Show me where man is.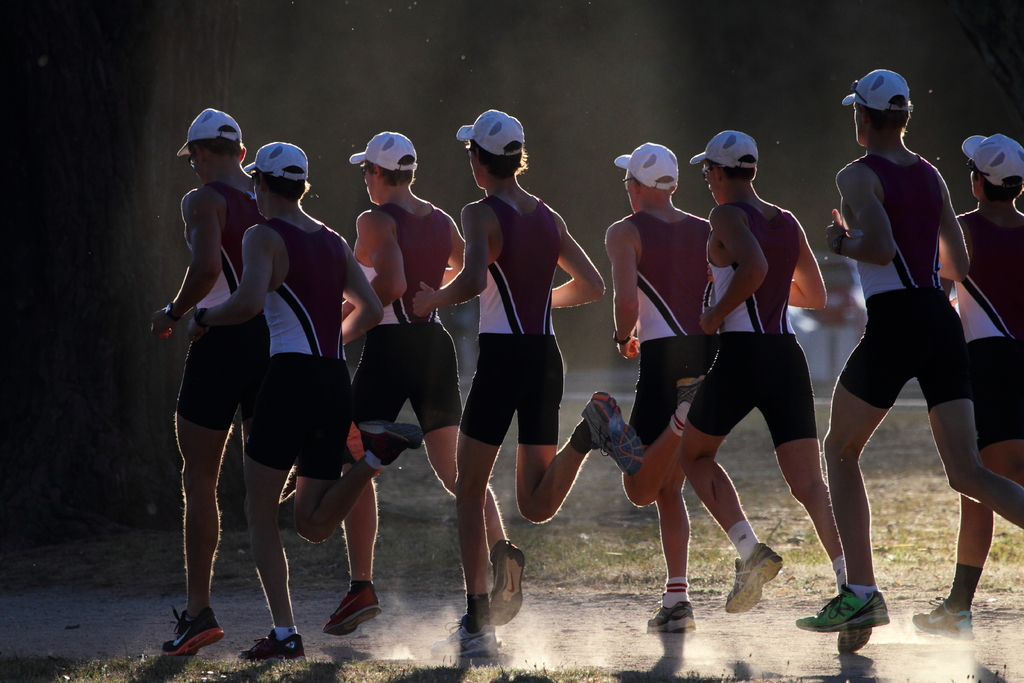
man is at l=793, t=60, r=1023, b=638.
